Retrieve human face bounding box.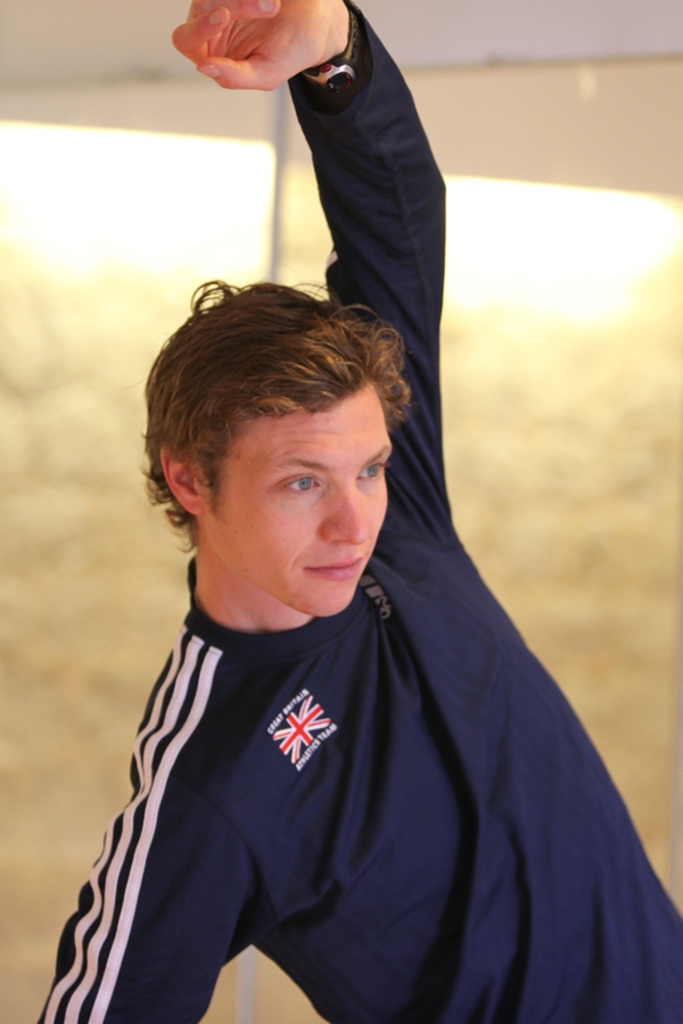
Bounding box: locate(208, 379, 394, 617).
